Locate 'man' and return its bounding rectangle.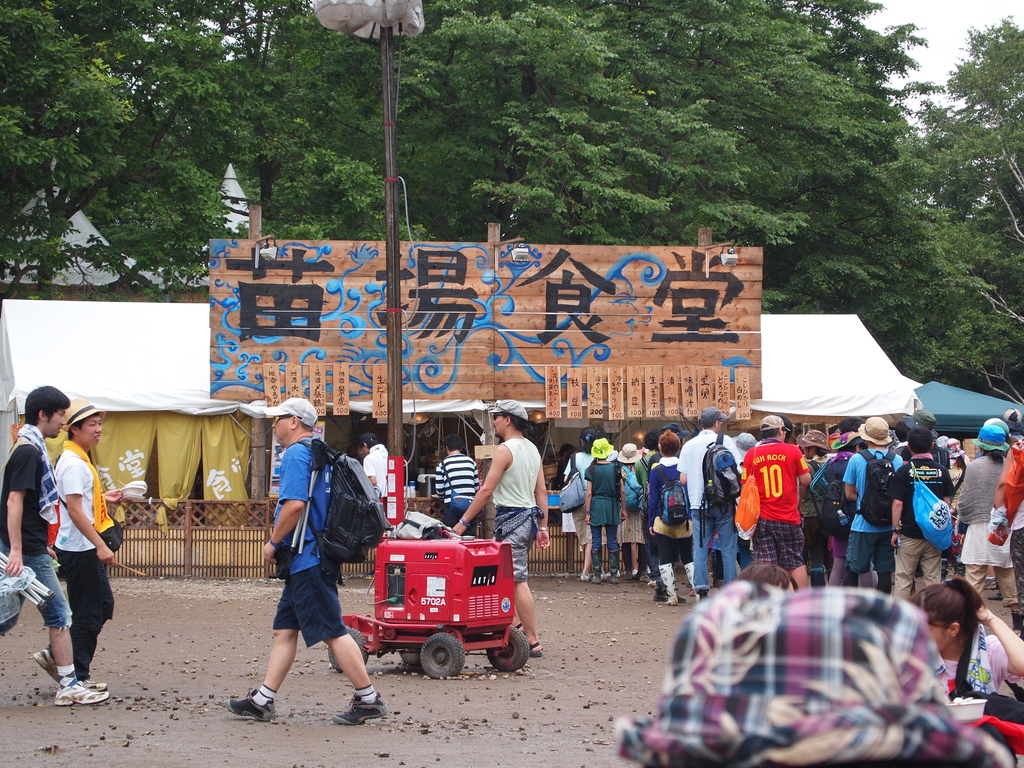
[x1=737, y1=419, x2=807, y2=588].
